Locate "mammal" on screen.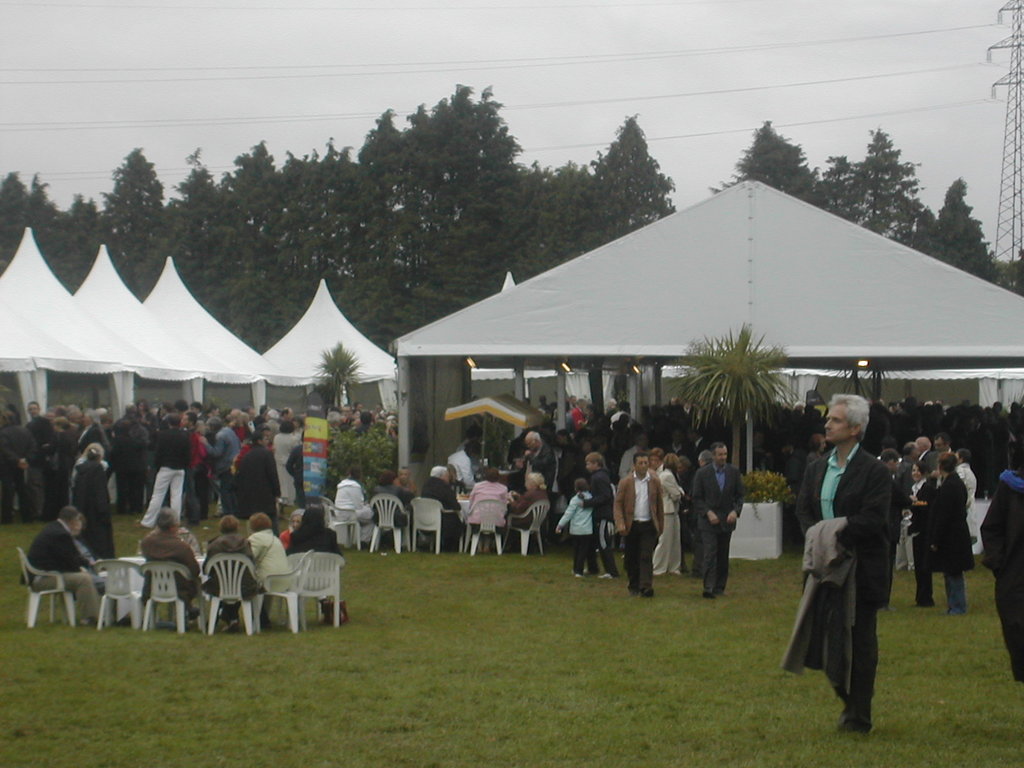
On screen at rect(799, 416, 910, 740).
